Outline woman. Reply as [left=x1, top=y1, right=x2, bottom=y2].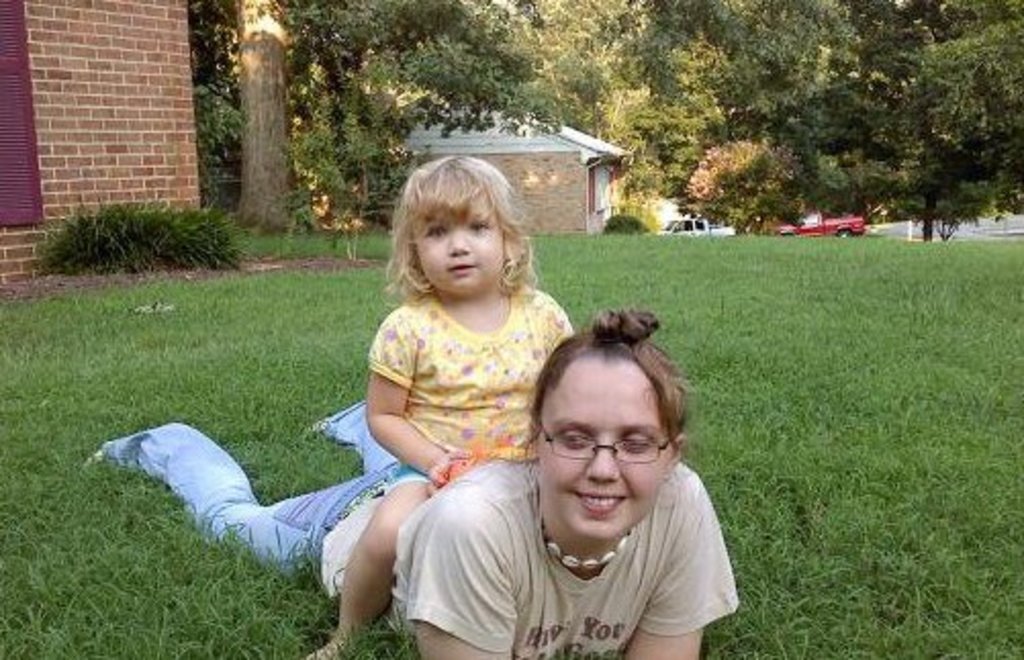
[left=72, top=309, right=738, bottom=658].
